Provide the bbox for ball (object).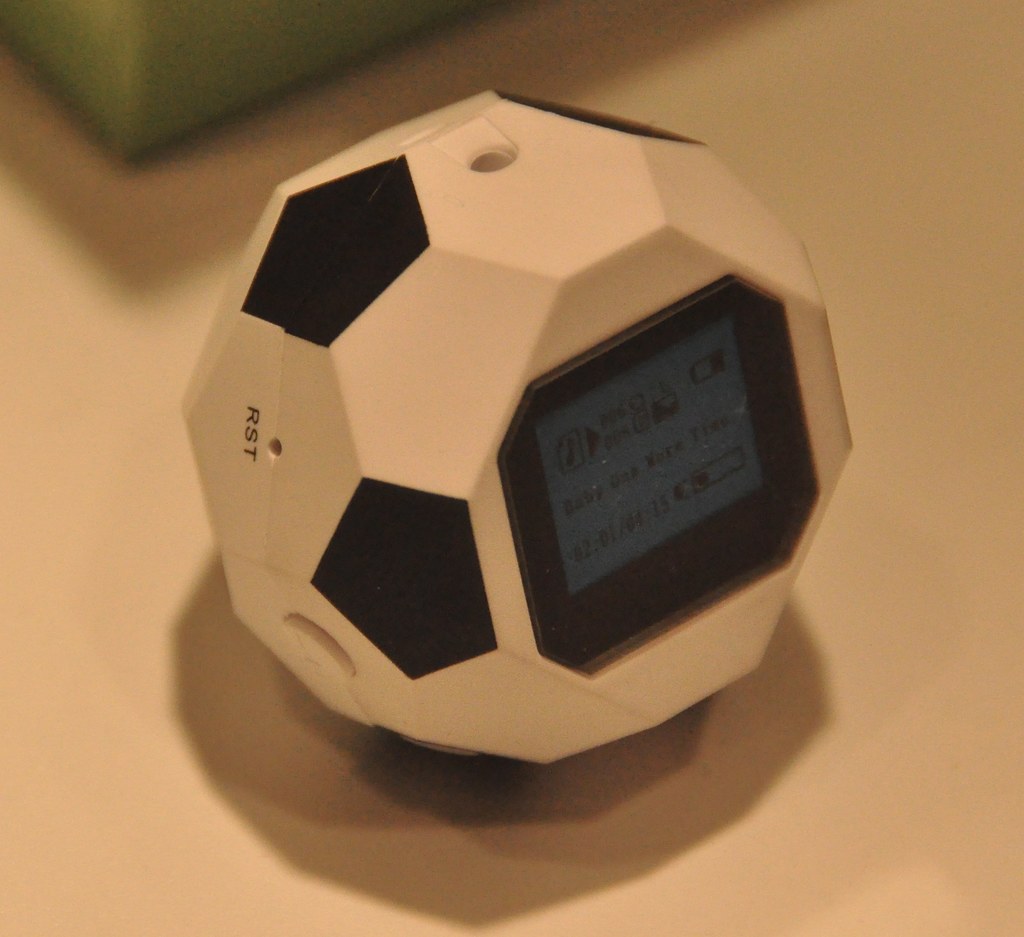
180:85:852:770.
